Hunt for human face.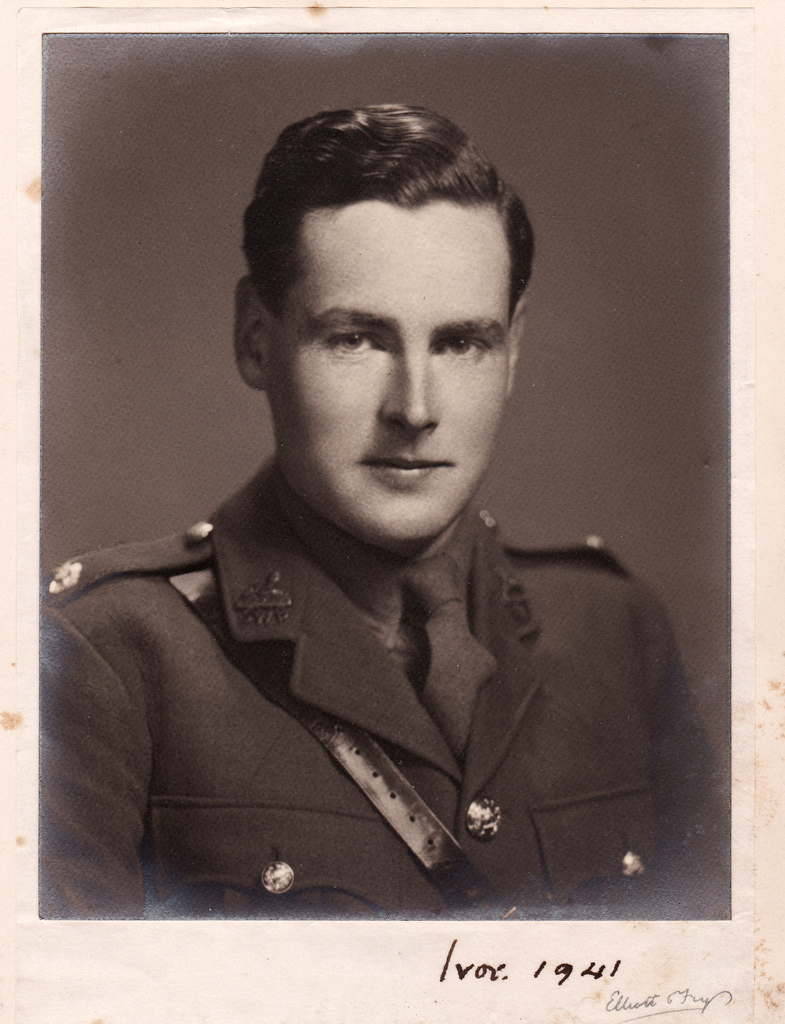
Hunted down at crop(274, 188, 509, 548).
